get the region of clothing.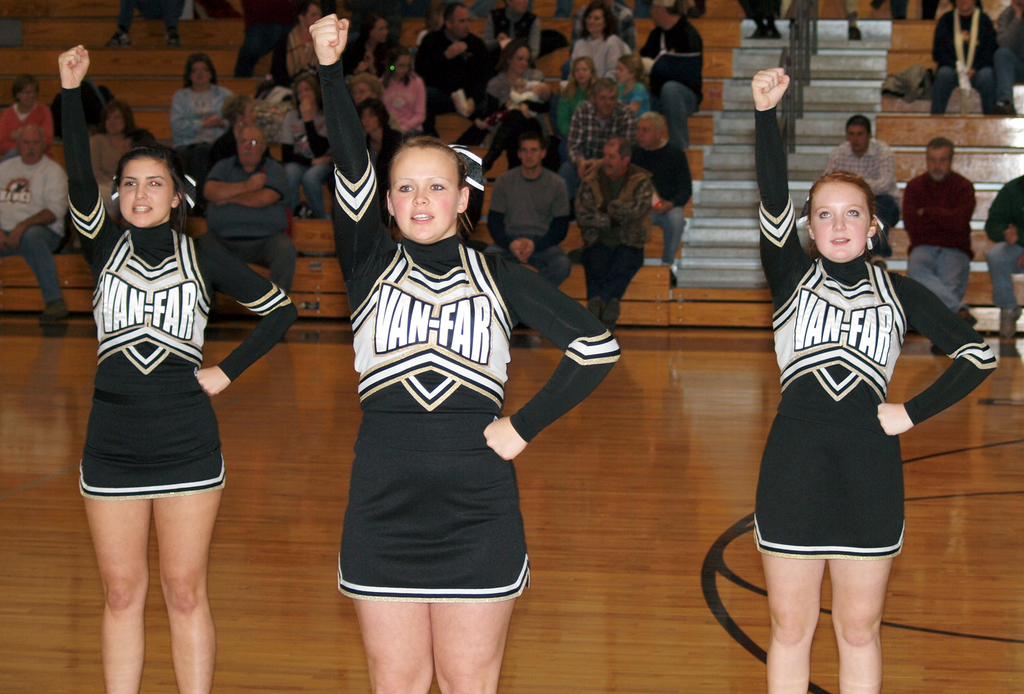
Rect(922, 70, 998, 104).
